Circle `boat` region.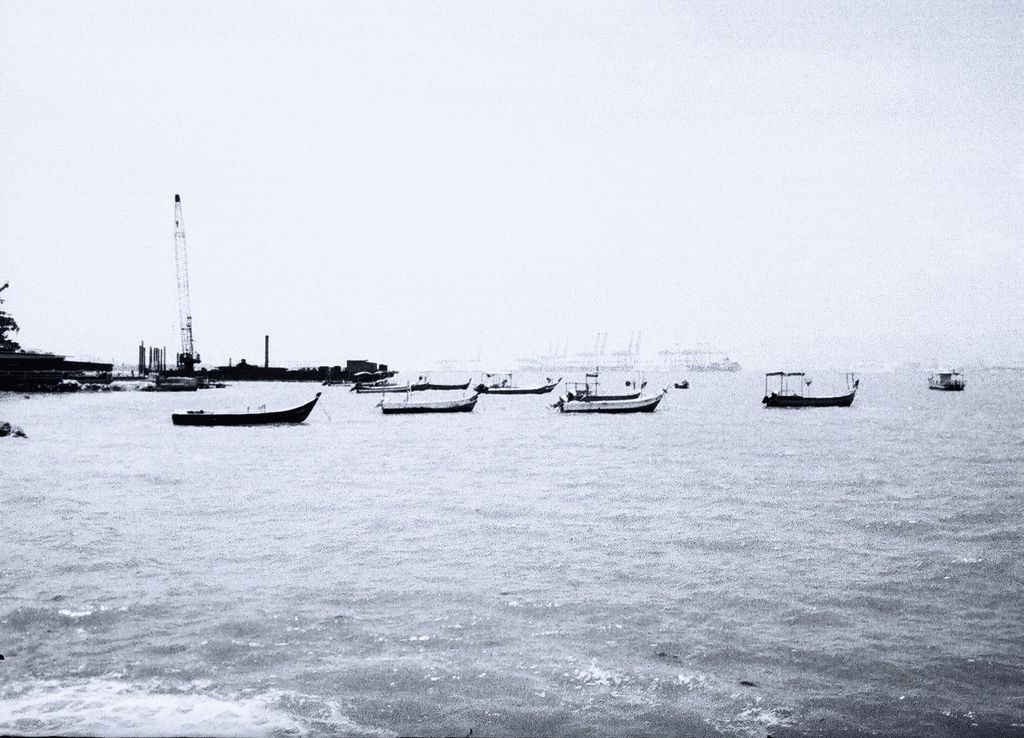
Region: bbox=(569, 388, 644, 400).
